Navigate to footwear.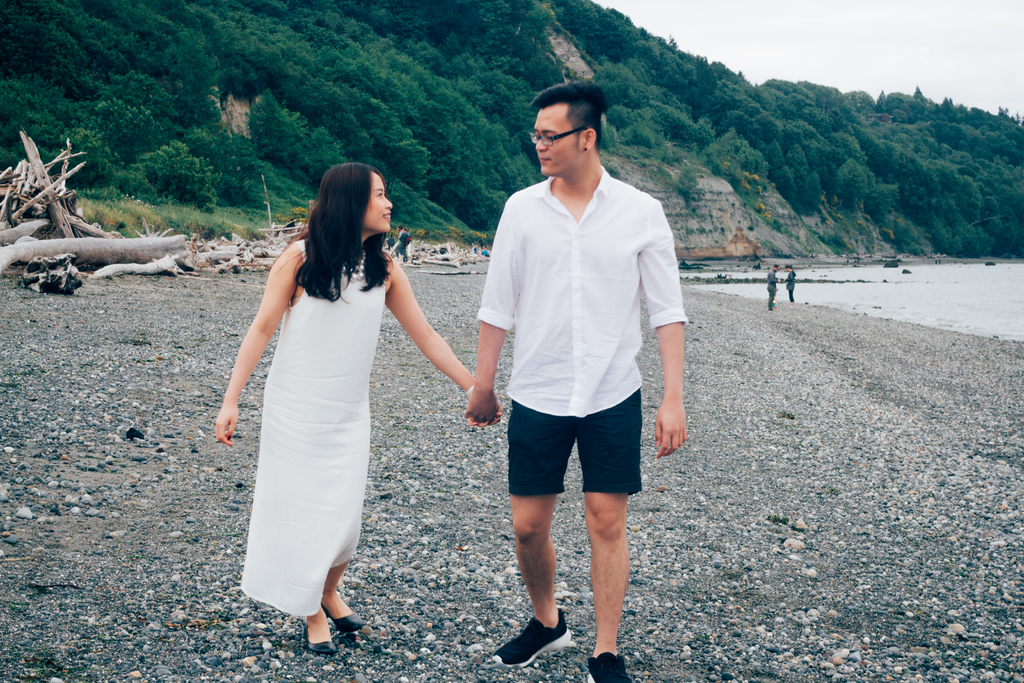
Navigation target: [588, 647, 621, 682].
